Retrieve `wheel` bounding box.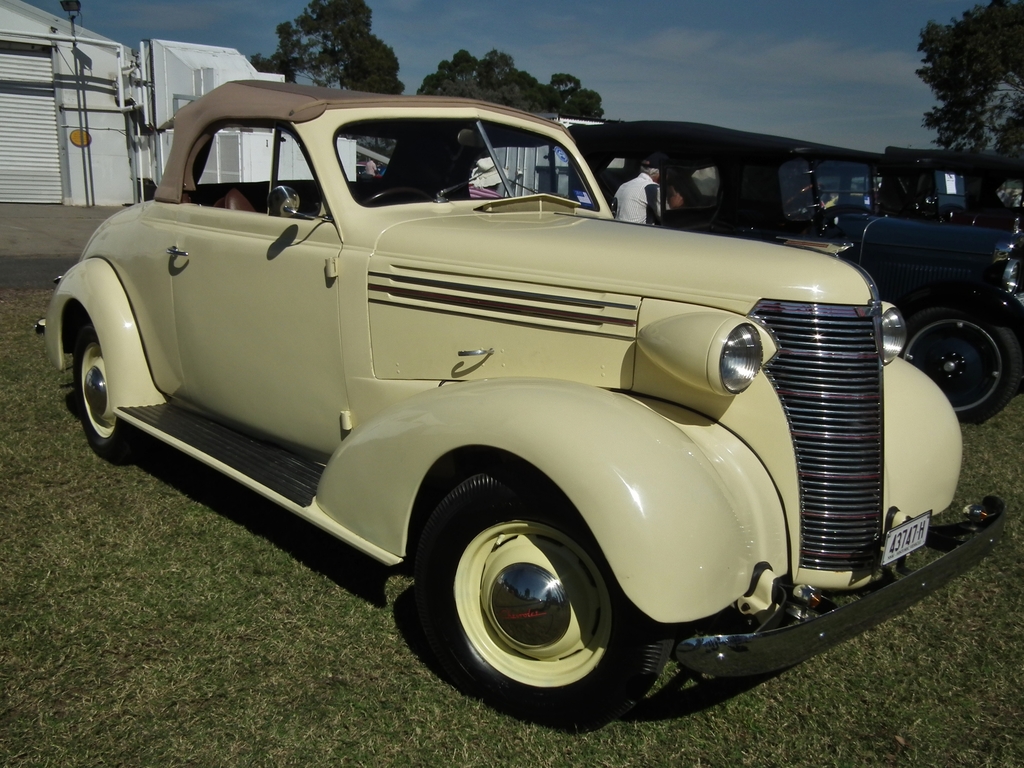
Bounding box: 365, 181, 424, 209.
